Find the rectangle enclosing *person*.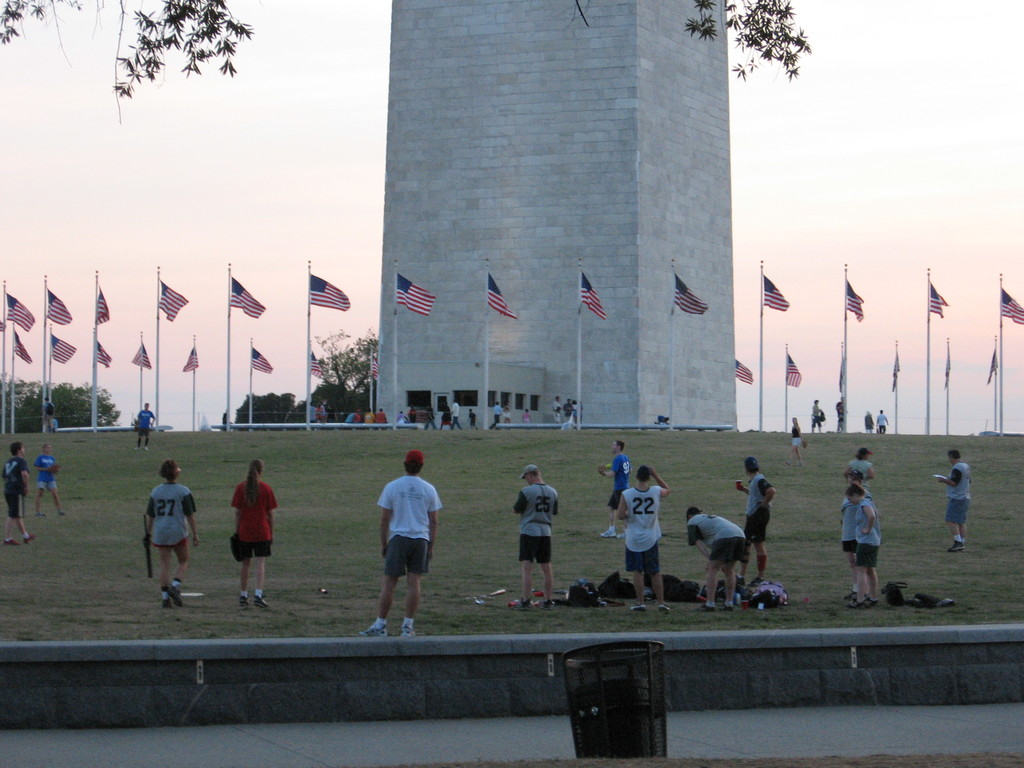
<region>847, 479, 884, 611</region>.
